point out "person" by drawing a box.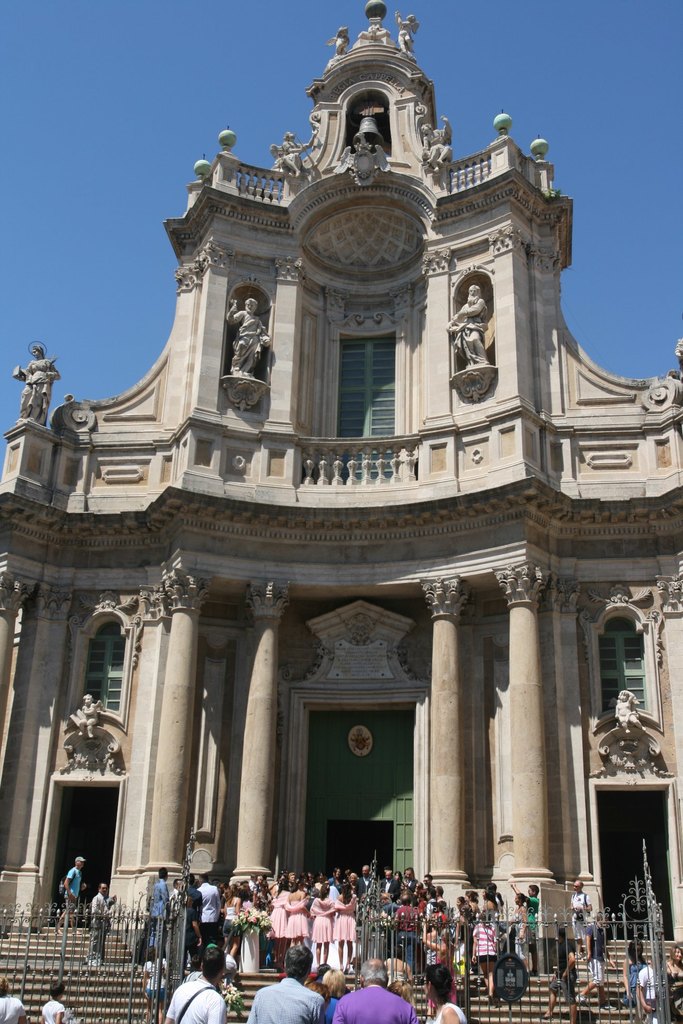
locate(45, 977, 75, 1021).
